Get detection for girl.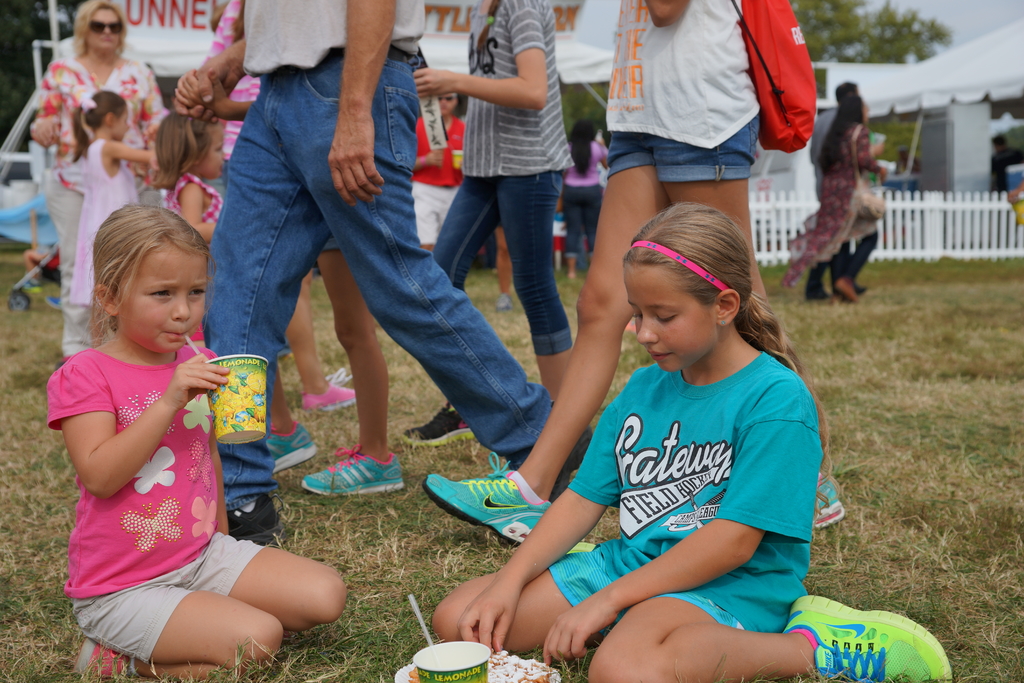
Detection: l=150, t=111, r=227, b=242.
